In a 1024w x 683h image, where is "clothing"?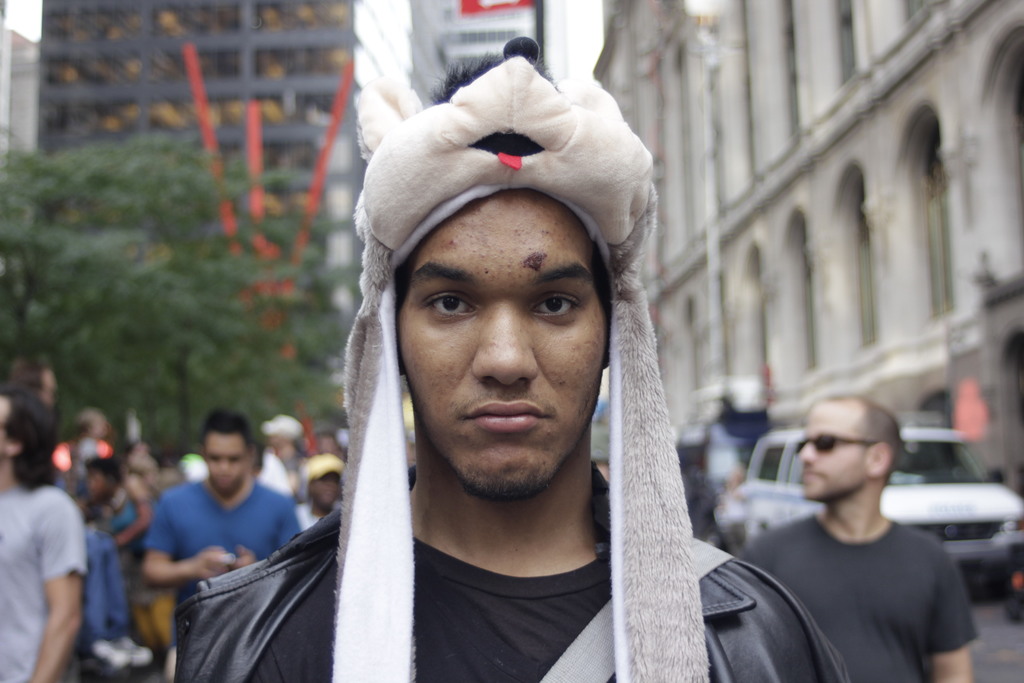
rect(171, 462, 851, 682).
